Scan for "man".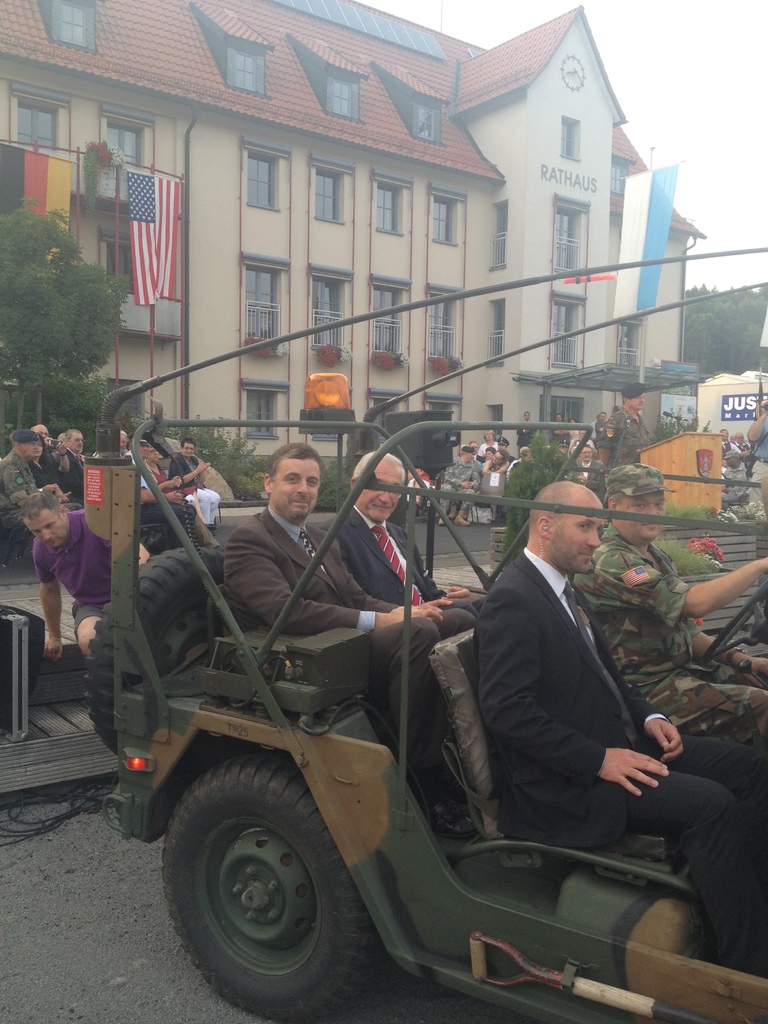
Scan result: [493,436,515,461].
